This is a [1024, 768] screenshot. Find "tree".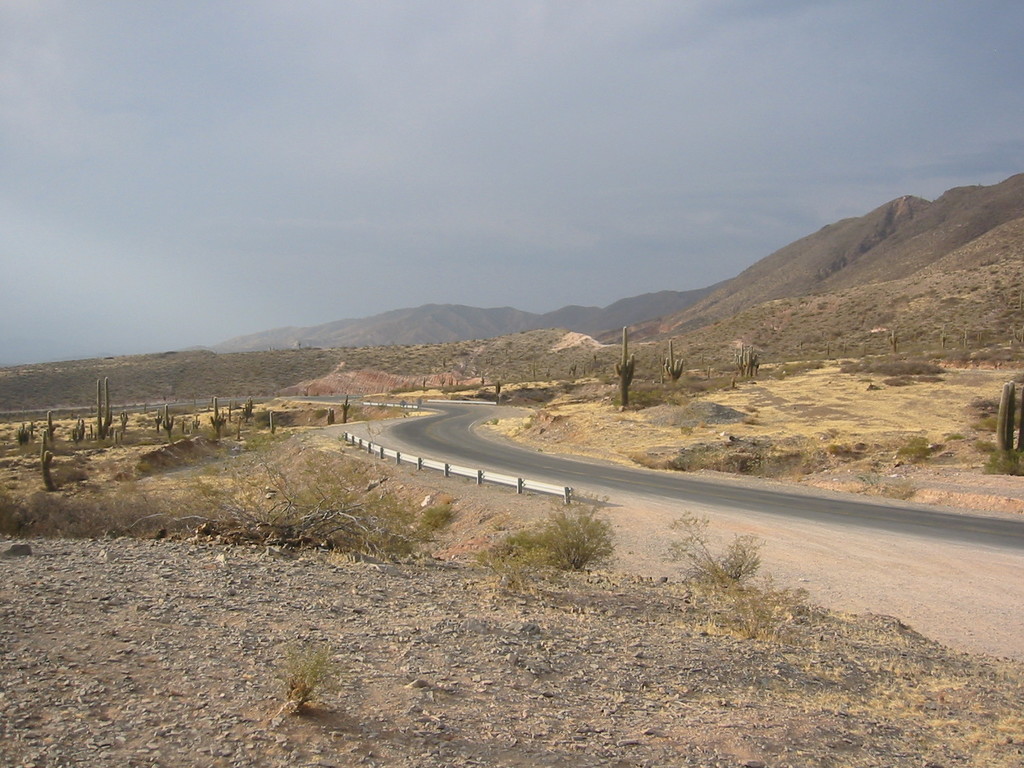
Bounding box: (left=241, top=390, right=254, bottom=423).
